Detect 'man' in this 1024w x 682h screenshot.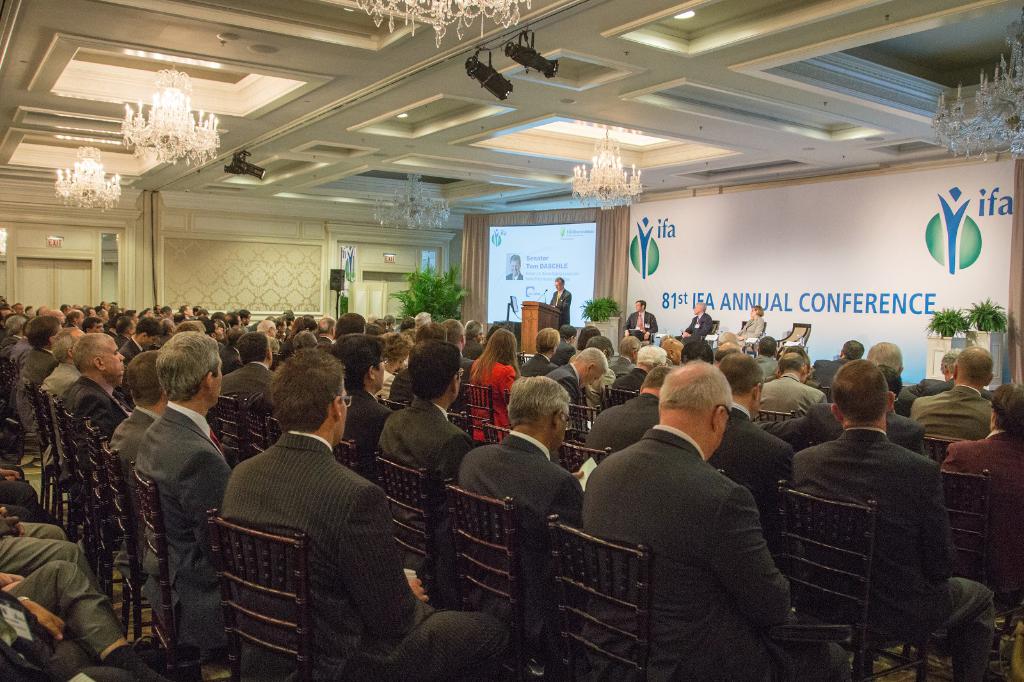
Detection: x1=750, y1=351, x2=813, y2=416.
